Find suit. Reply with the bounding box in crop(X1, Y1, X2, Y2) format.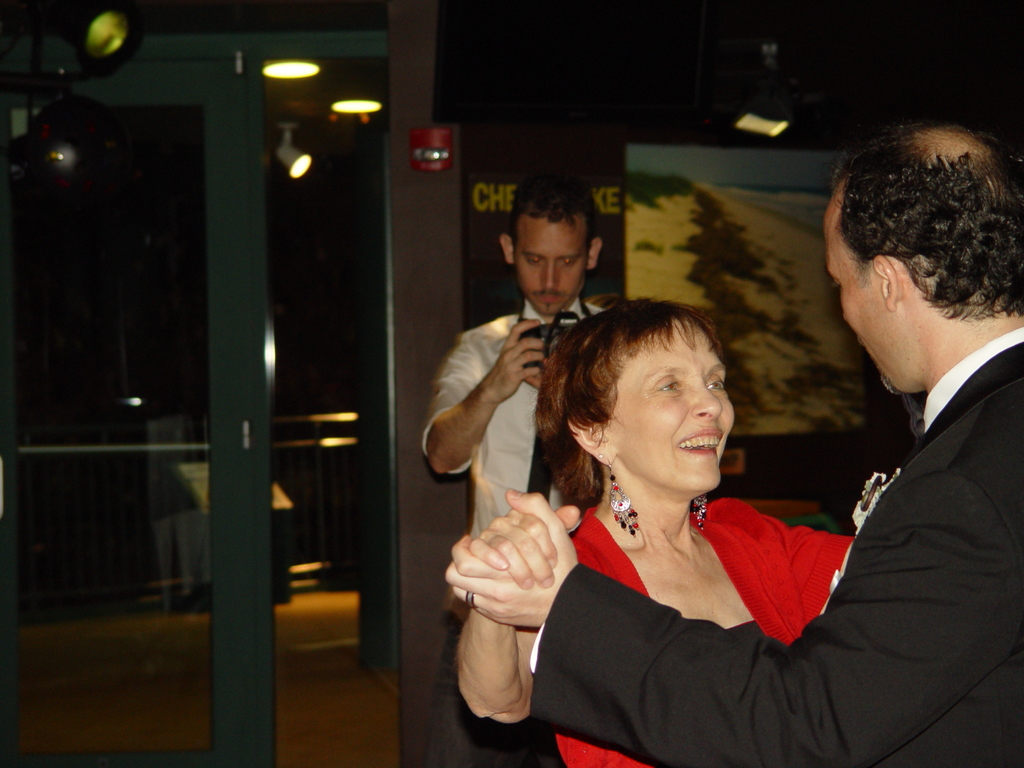
crop(531, 345, 1023, 767).
